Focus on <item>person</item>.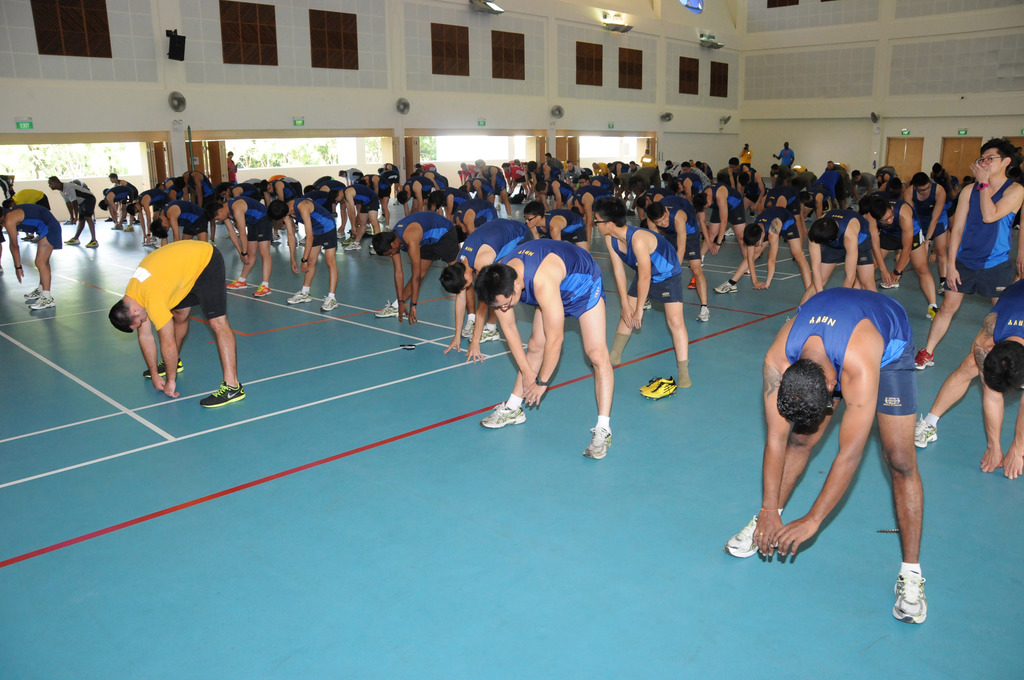
Focused at bbox=(914, 131, 1023, 362).
